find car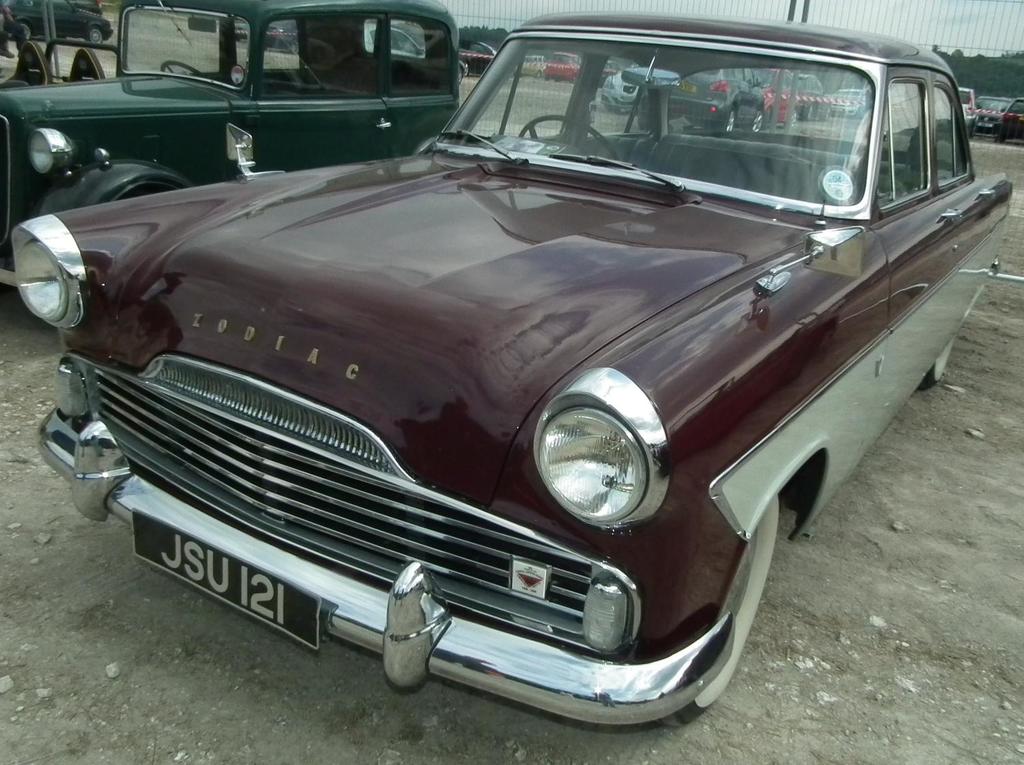
bbox(433, 36, 505, 81)
